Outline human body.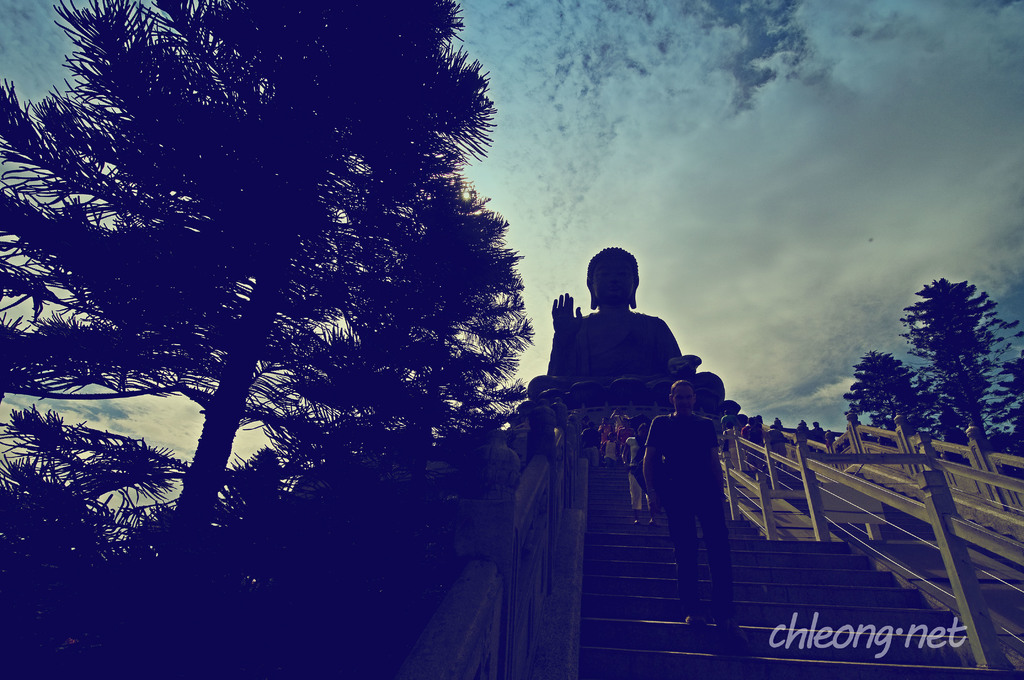
Outline: detection(618, 405, 630, 444).
